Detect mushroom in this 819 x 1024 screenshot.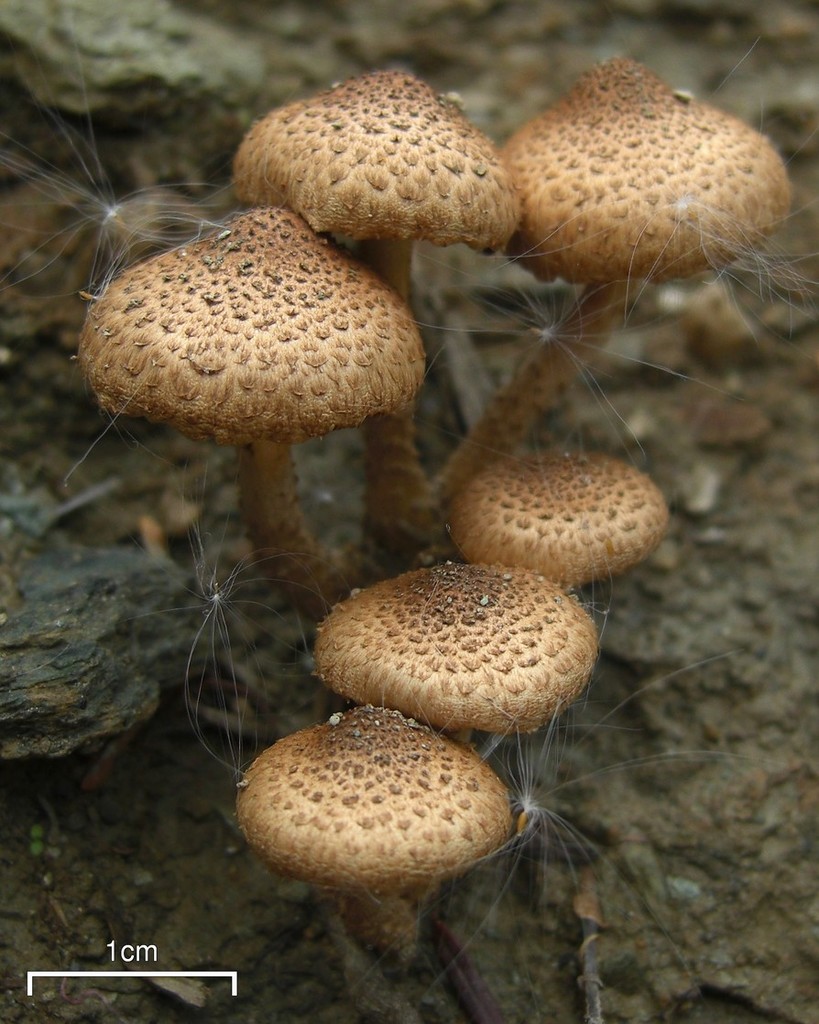
Detection: [292,554,591,757].
